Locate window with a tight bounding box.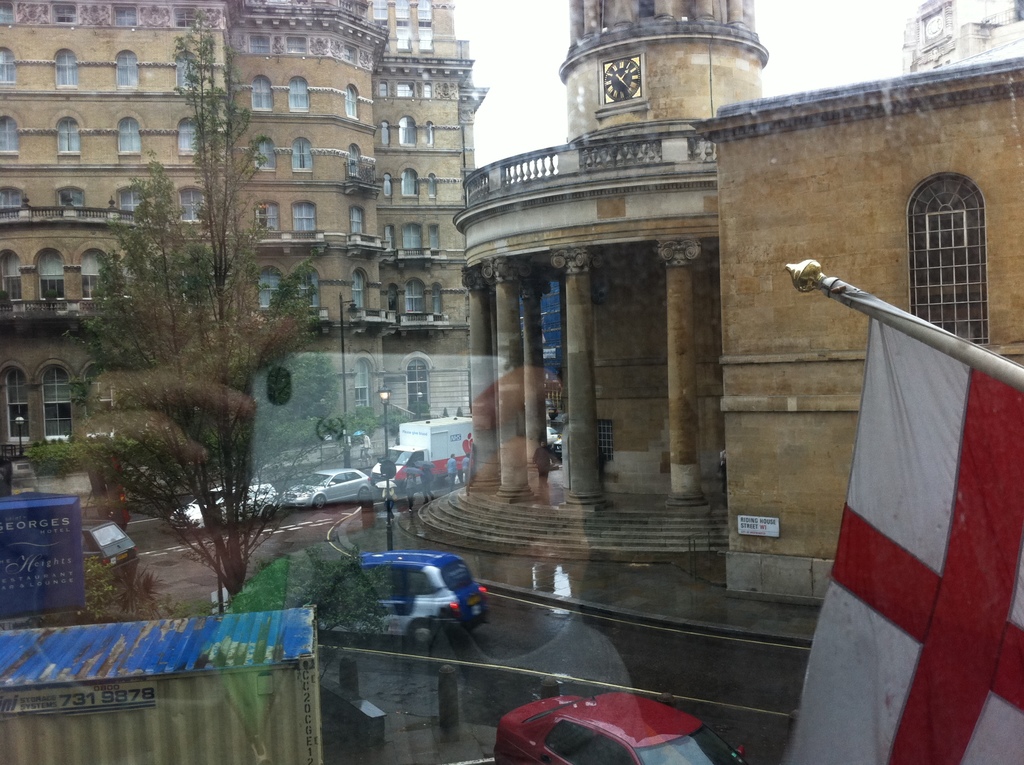
bbox=(117, 118, 141, 154).
